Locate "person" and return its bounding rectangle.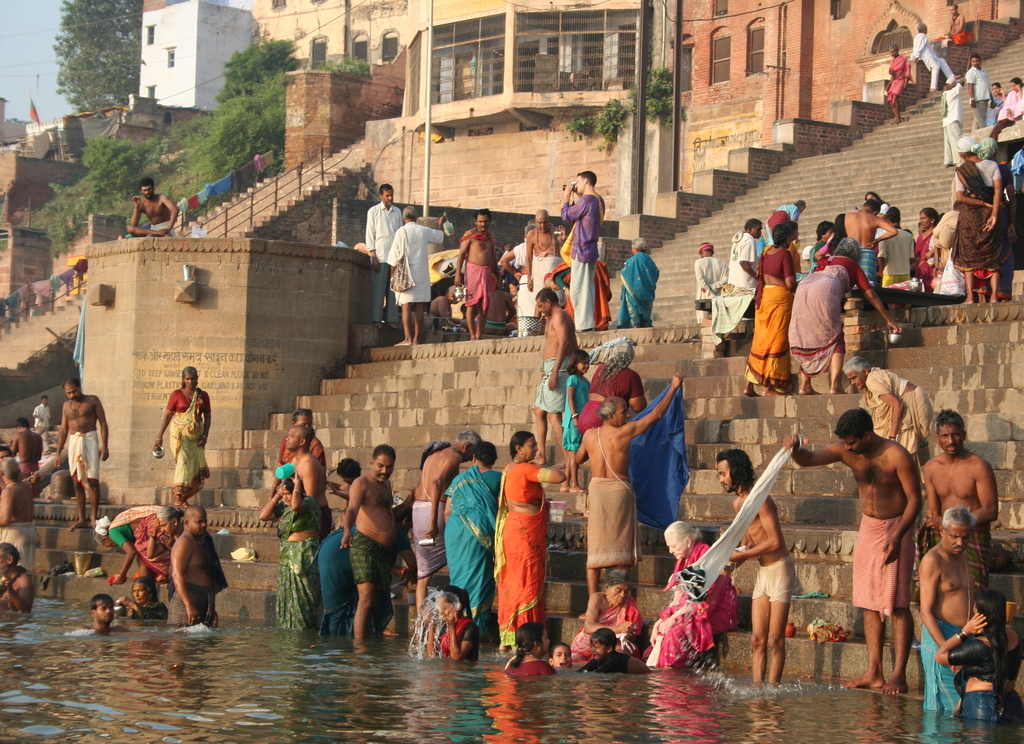
BBox(945, 3, 970, 45).
